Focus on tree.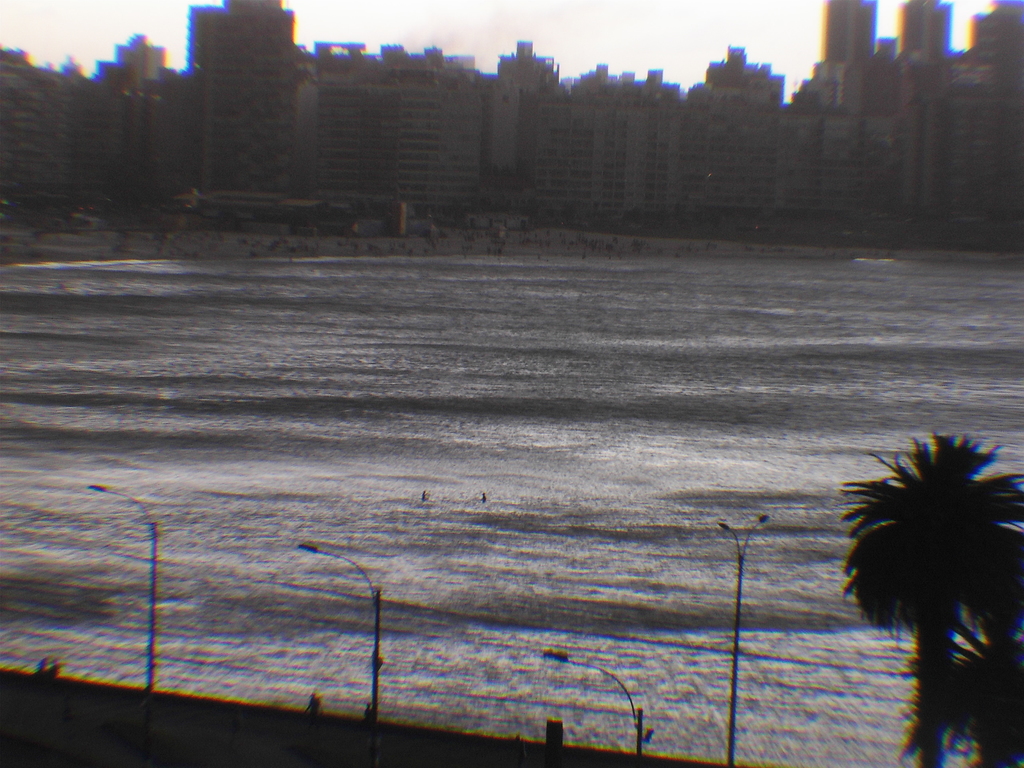
Focused at crop(837, 424, 1023, 764).
